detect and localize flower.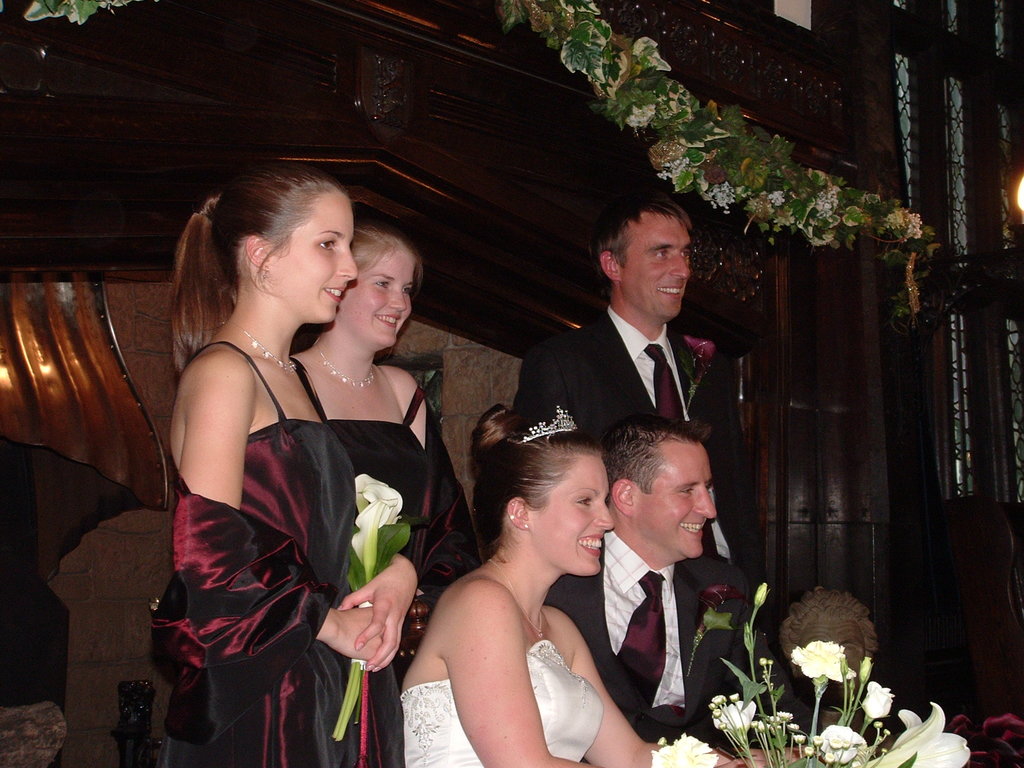
Localized at bbox(789, 730, 808, 745).
